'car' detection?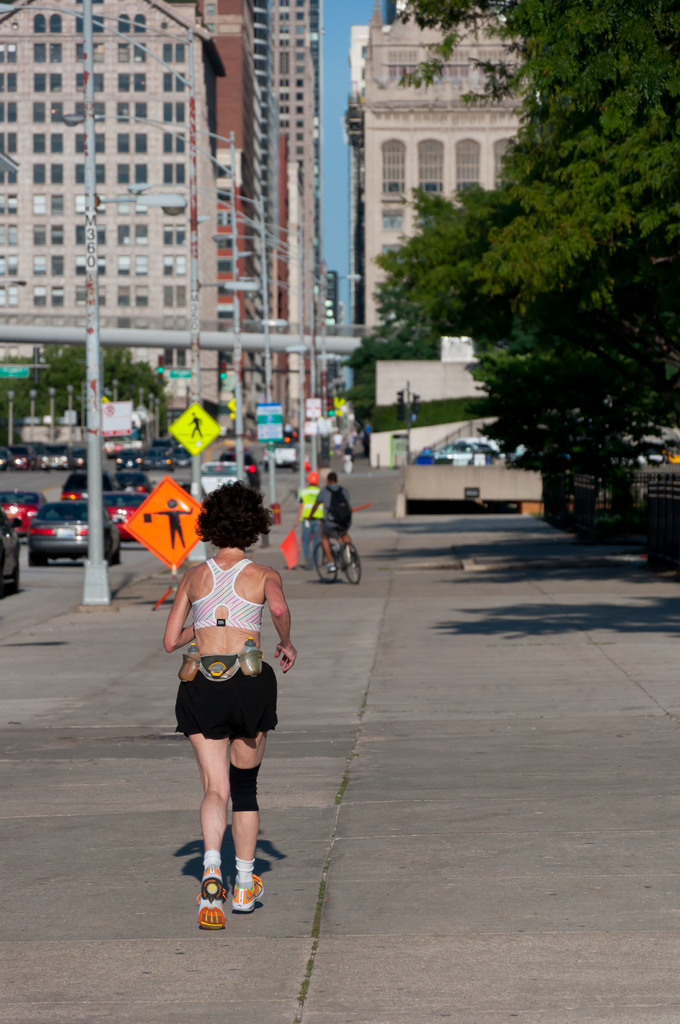
{"left": 0, "top": 488, "right": 40, "bottom": 536}
